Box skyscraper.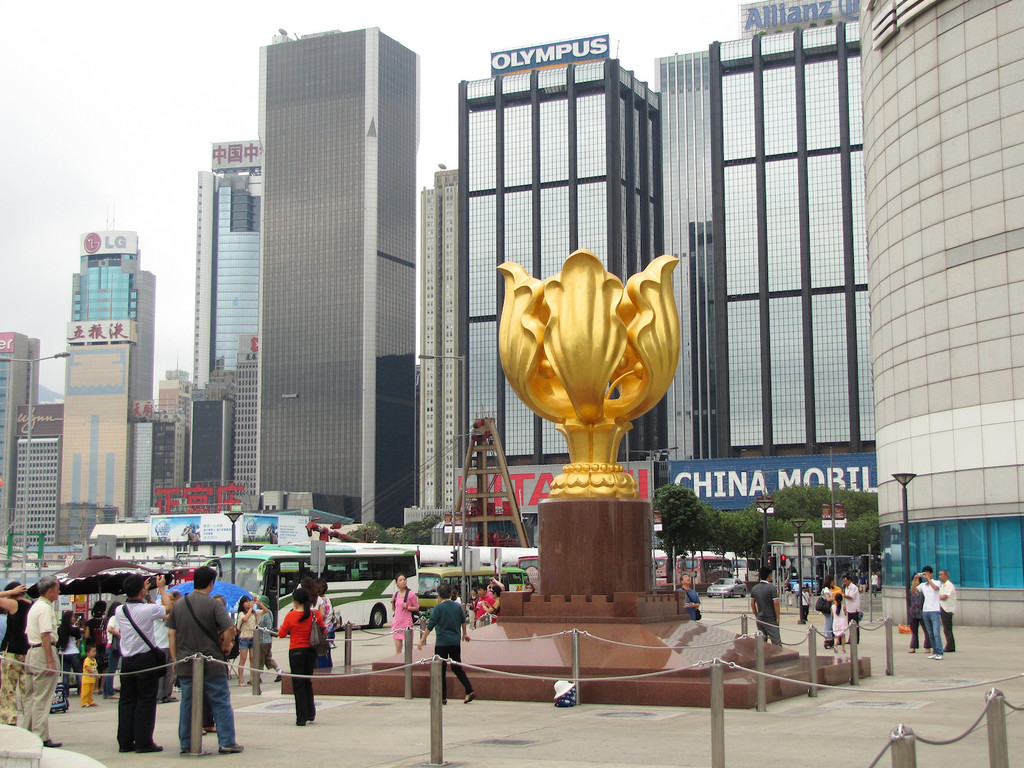
21/404/61/539.
